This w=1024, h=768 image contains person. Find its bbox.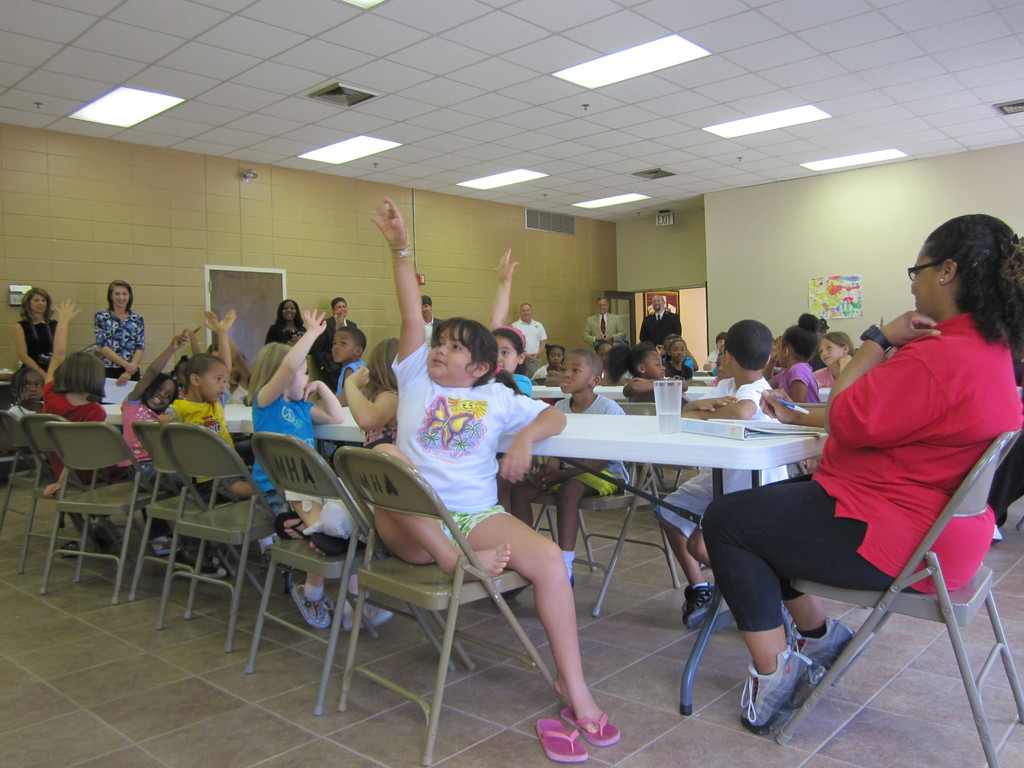
x1=582 y1=296 x2=635 y2=359.
